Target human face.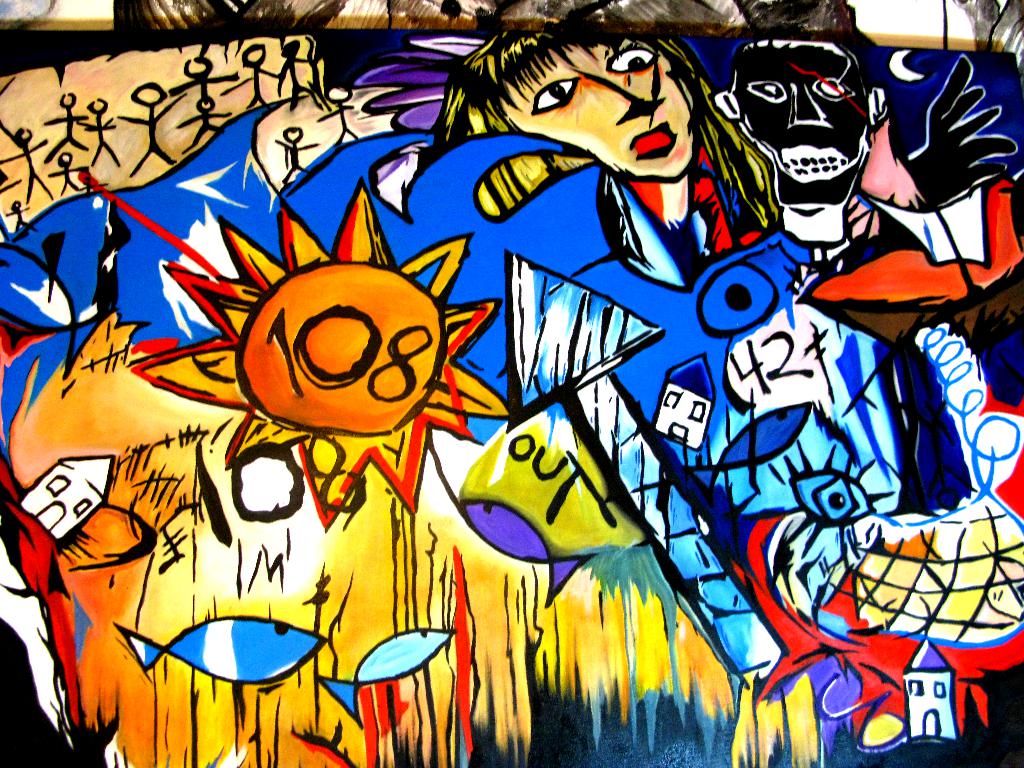
Target region: region(502, 39, 687, 171).
